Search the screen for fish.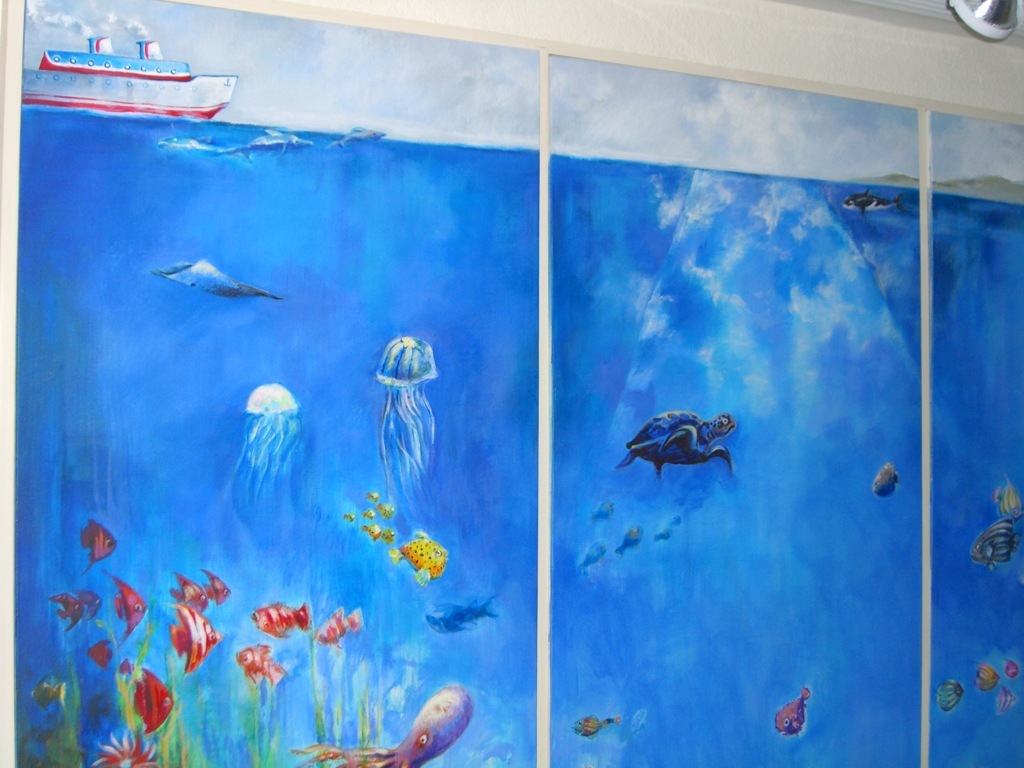
Found at region(927, 676, 966, 710).
